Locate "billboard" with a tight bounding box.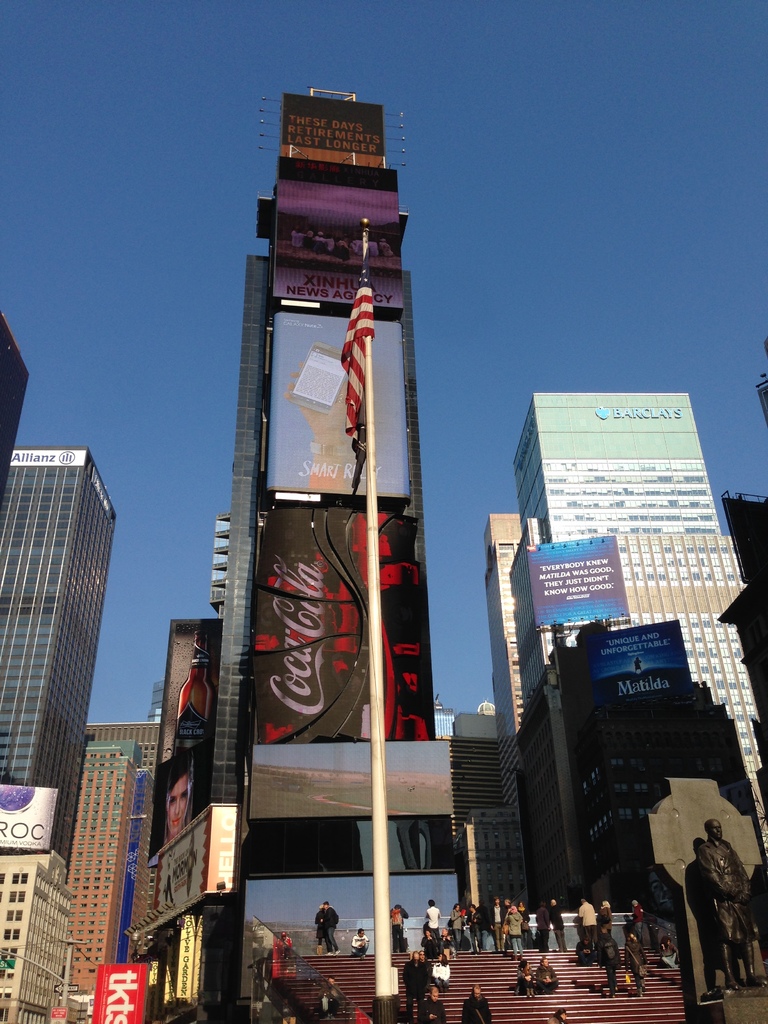
pyautogui.locateOnScreen(0, 780, 58, 844).
